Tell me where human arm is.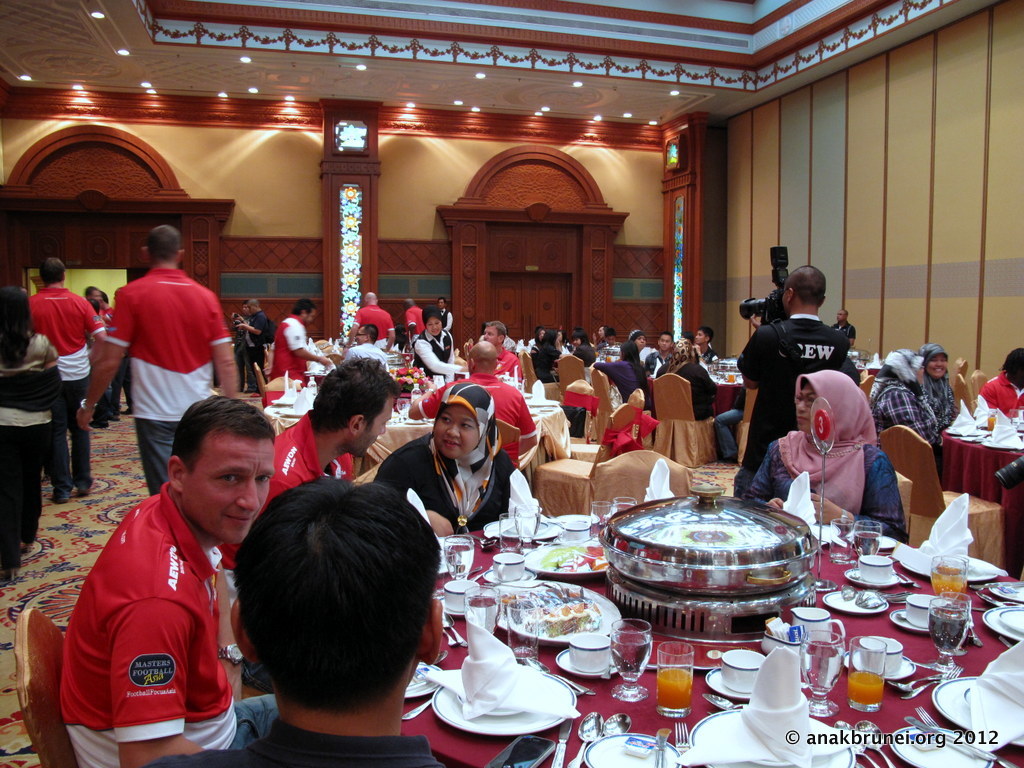
human arm is at left=342, top=307, right=367, bottom=342.
